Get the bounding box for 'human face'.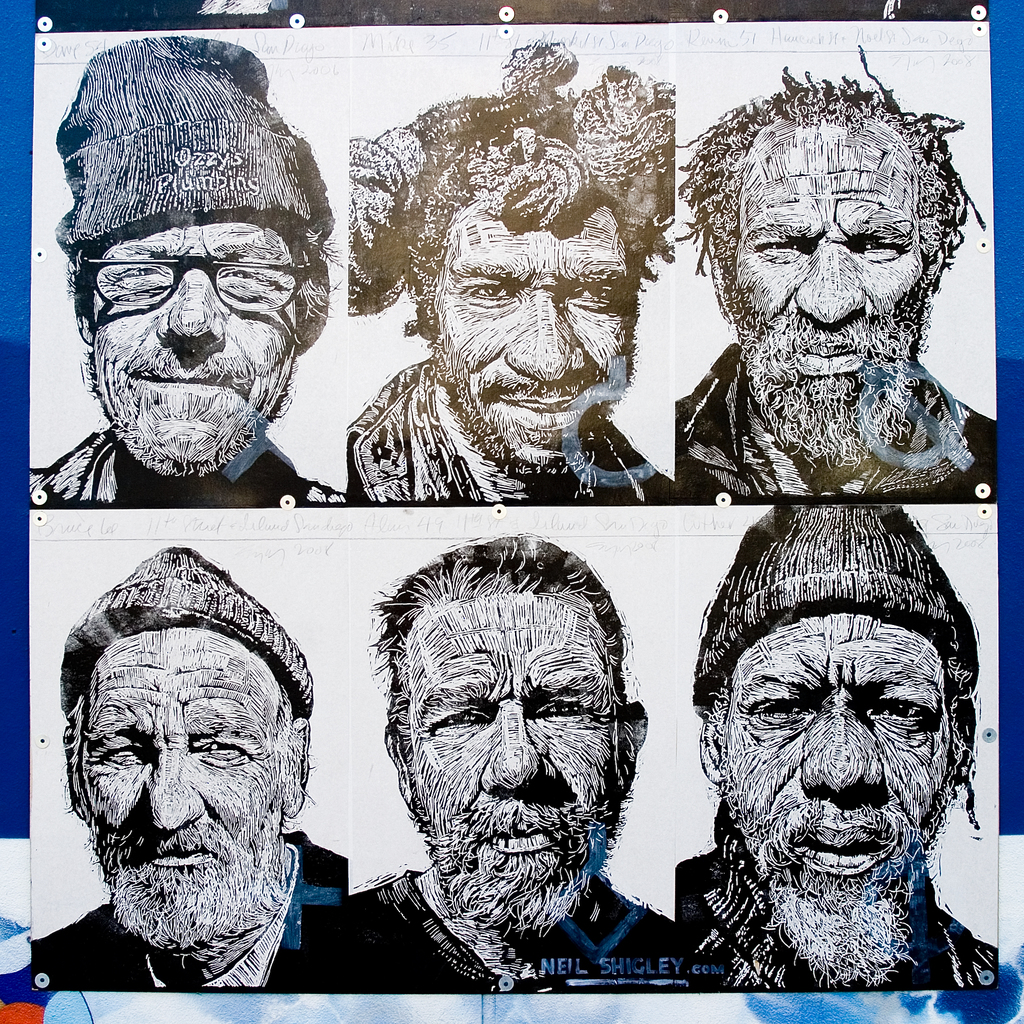
427 211 627 461.
